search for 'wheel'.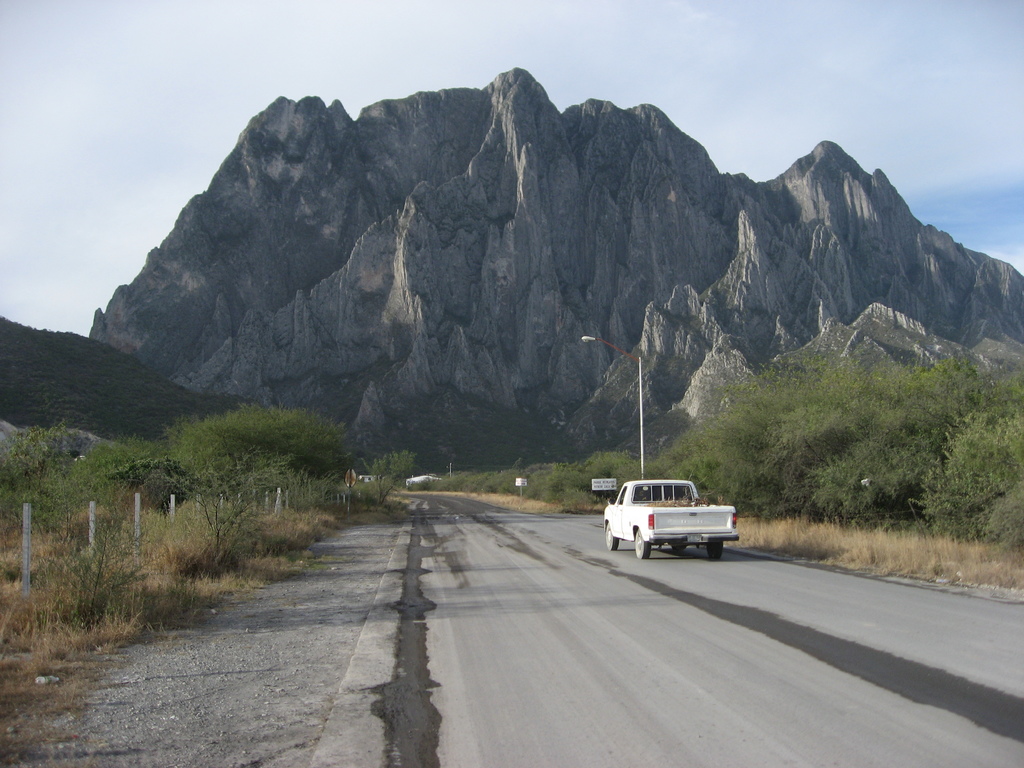
Found at (627,525,652,559).
